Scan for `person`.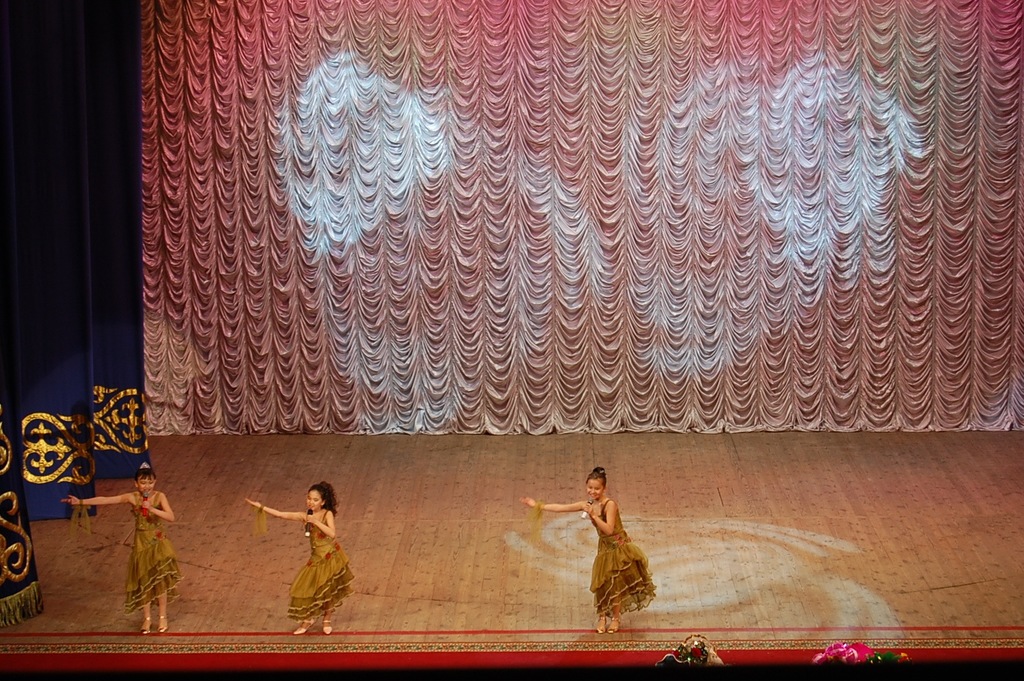
Scan result: [61, 459, 184, 635].
